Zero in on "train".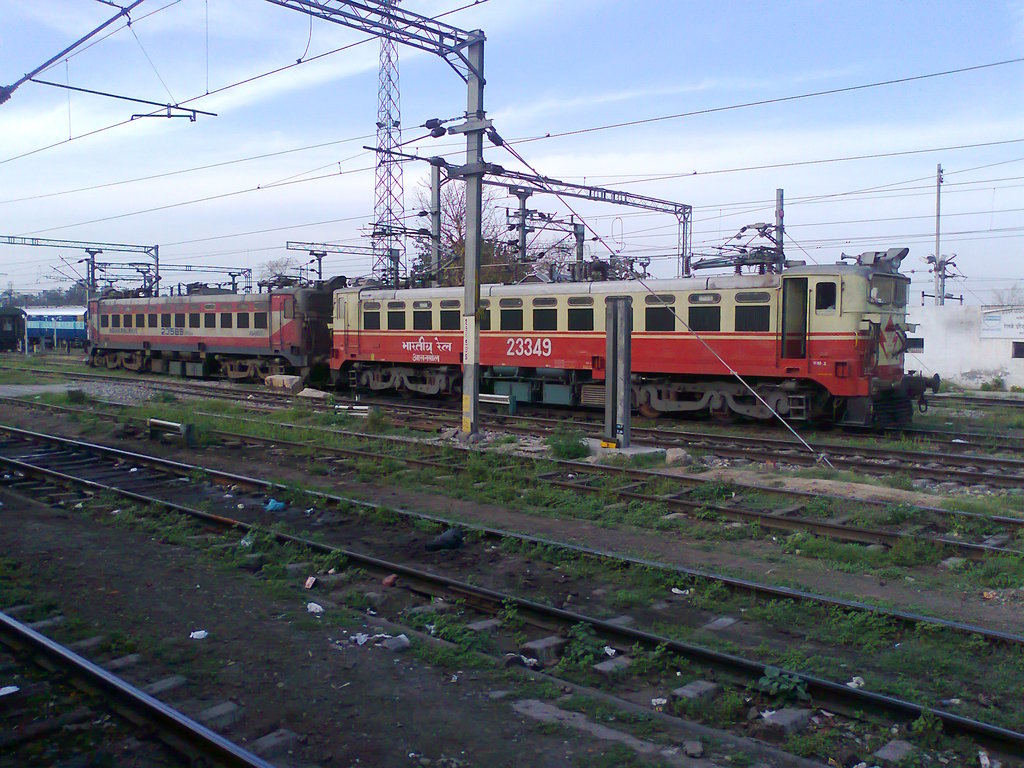
Zeroed in: box=[20, 304, 92, 344].
